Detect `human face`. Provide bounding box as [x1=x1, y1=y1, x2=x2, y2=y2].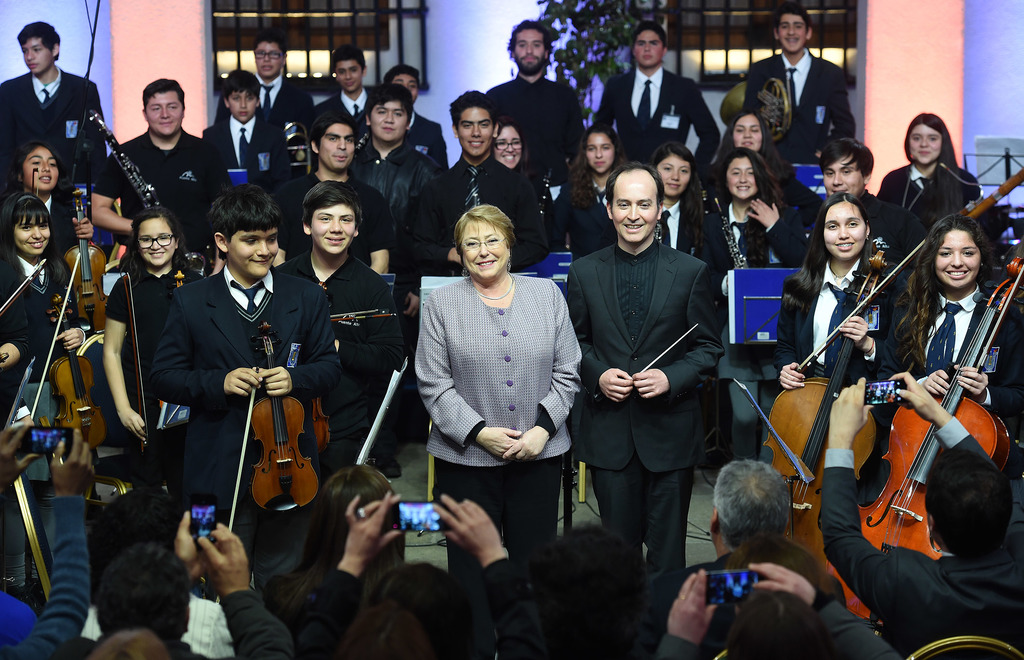
[x1=586, y1=136, x2=614, y2=175].
